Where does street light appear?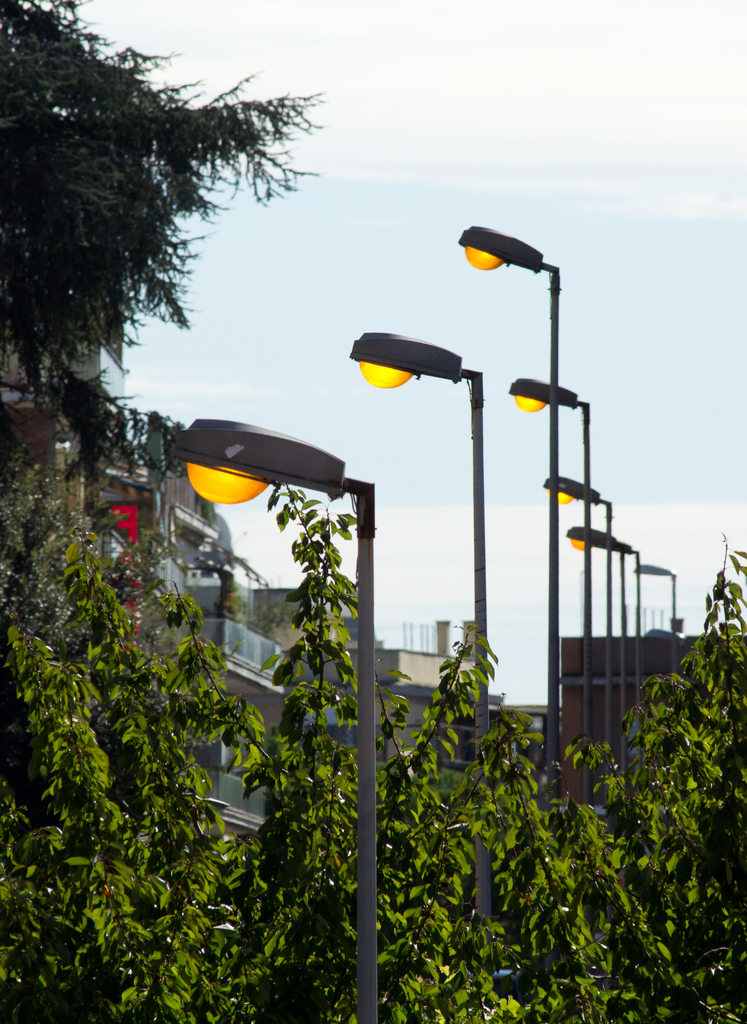
Appears at (172,420,376,1023).
